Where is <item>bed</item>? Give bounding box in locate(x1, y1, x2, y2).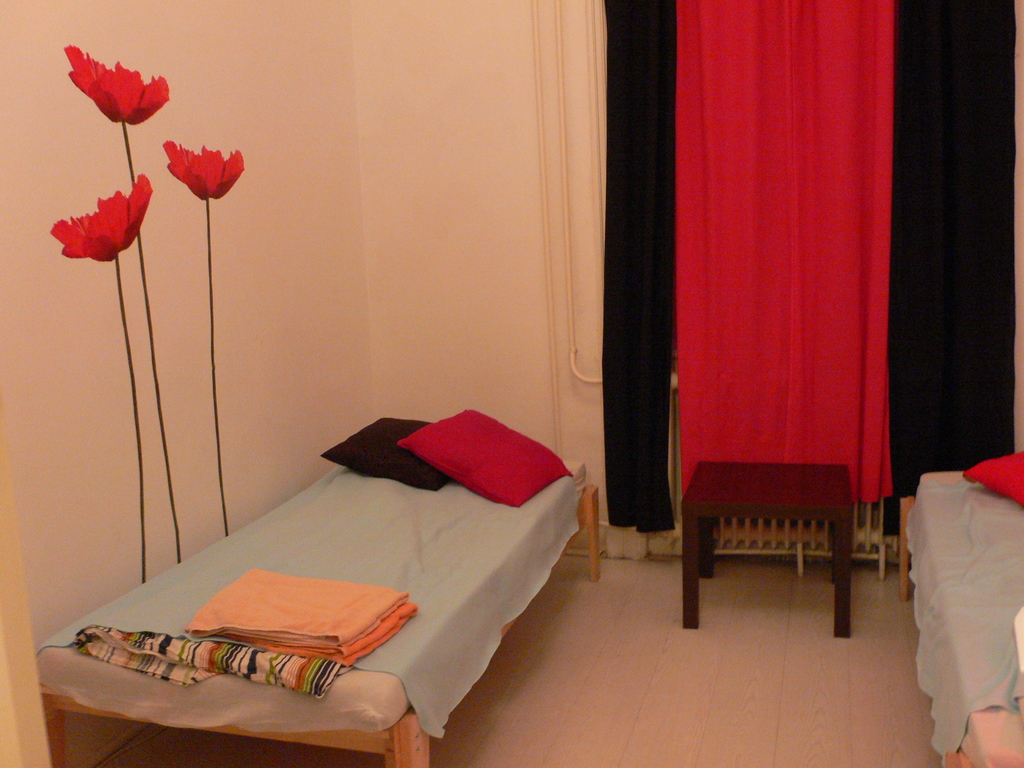
locate(48, 370, 600, 764).
